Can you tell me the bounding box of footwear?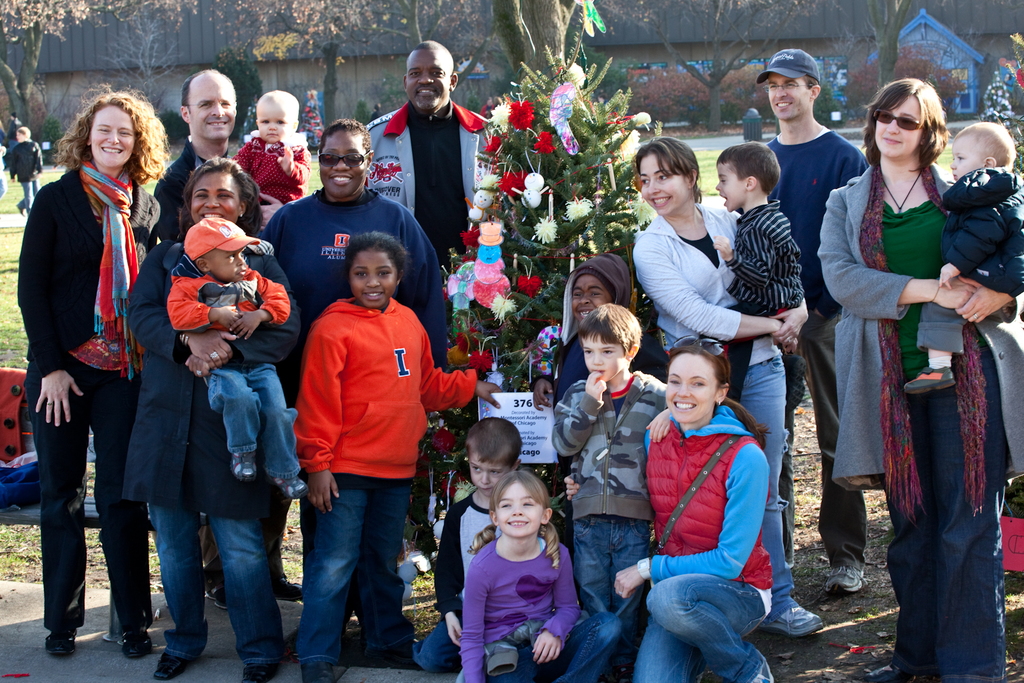
Rect(240, 663, 280, 682).
